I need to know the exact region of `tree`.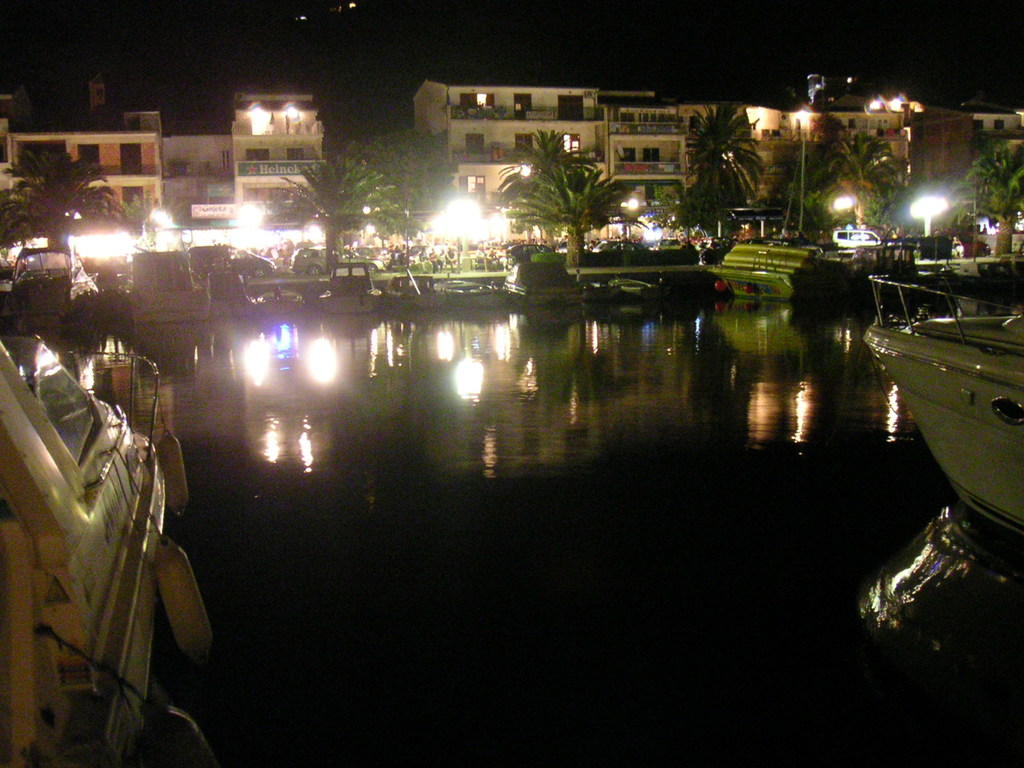
Region: locate(266, 149, 411, 273).
